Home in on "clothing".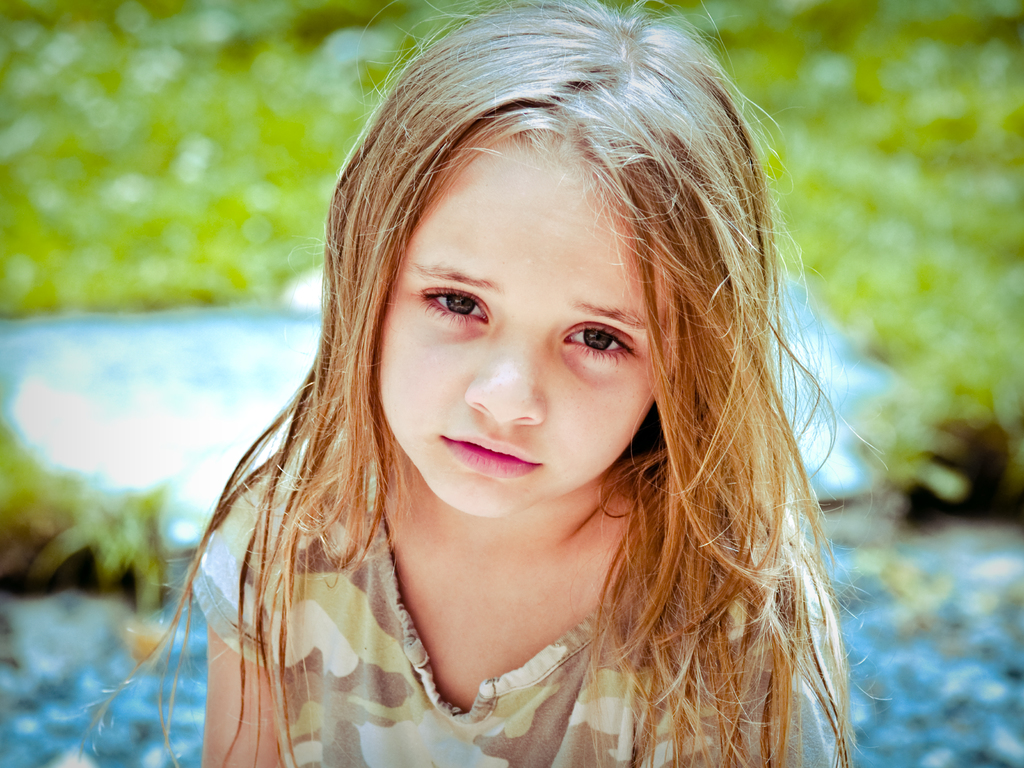
Homed in at [133,410,817,748].
